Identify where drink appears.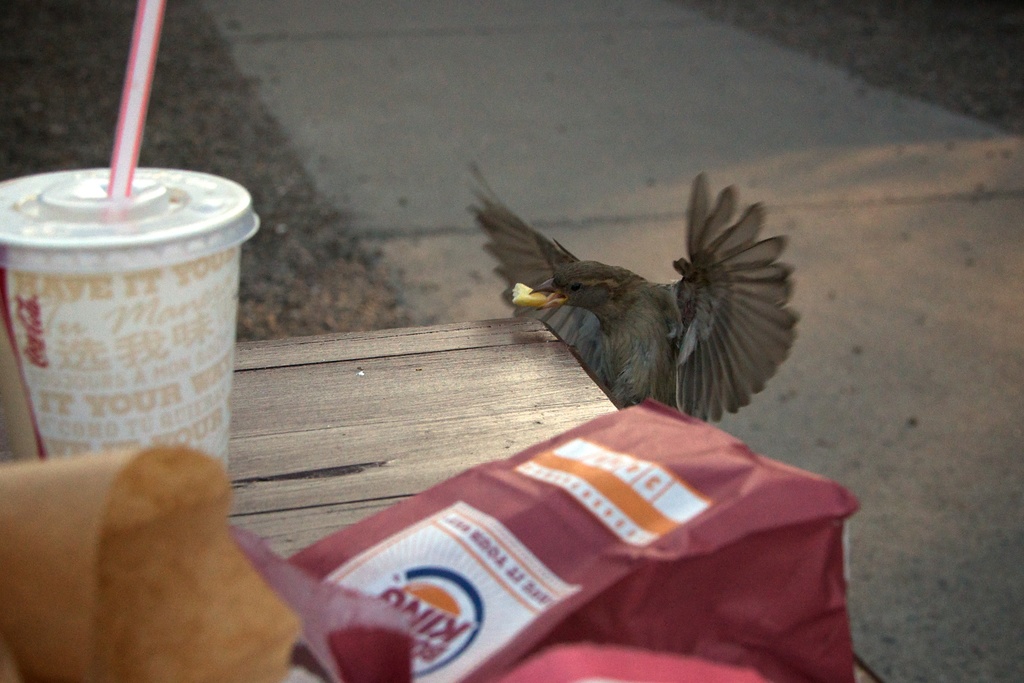
Appears at box(1, 130, 241, 508).
